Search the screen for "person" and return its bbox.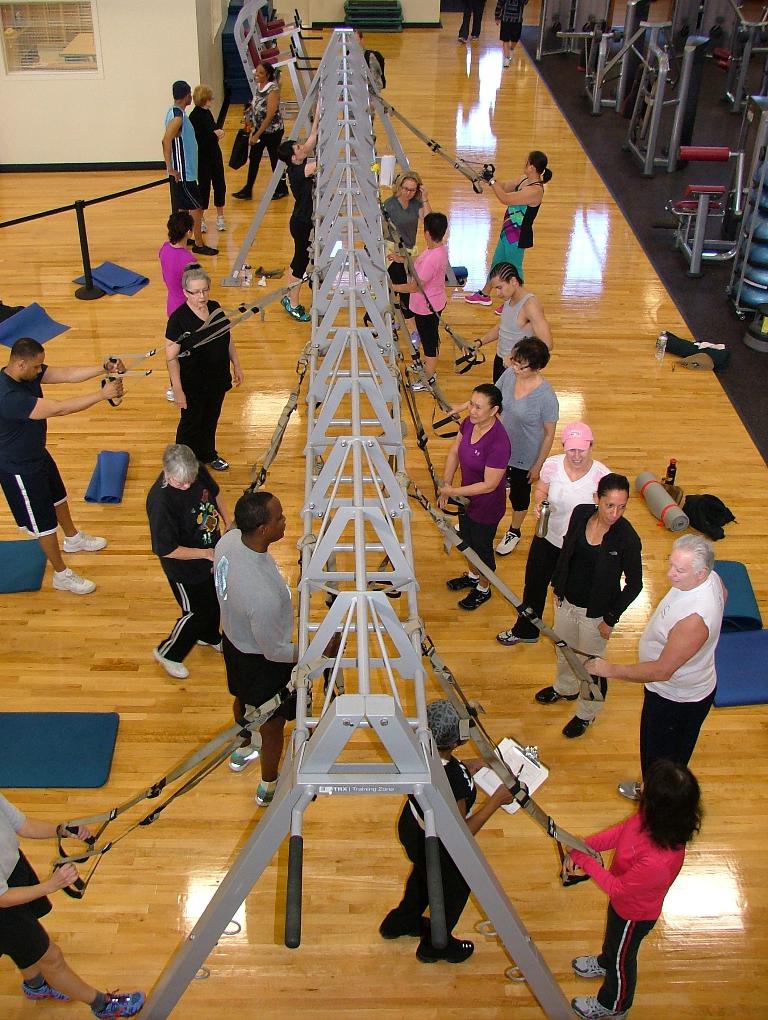
Found: (x1=0, y1=771, x2=147, y2=1019).
